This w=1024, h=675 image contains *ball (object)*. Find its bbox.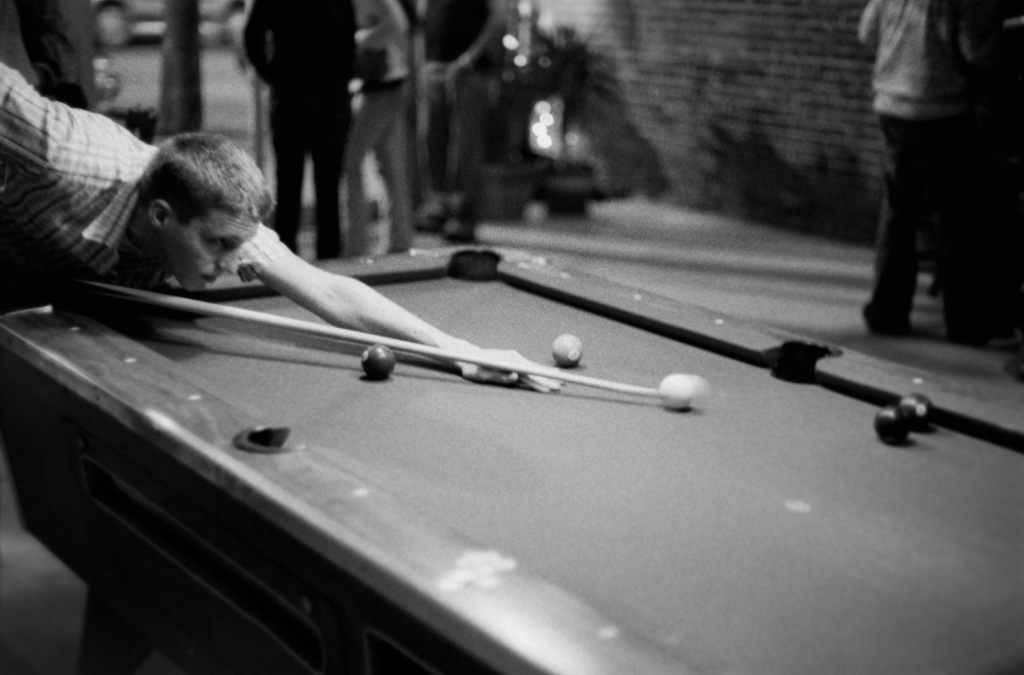
left=874, top=408, right=915, bottom=447.
